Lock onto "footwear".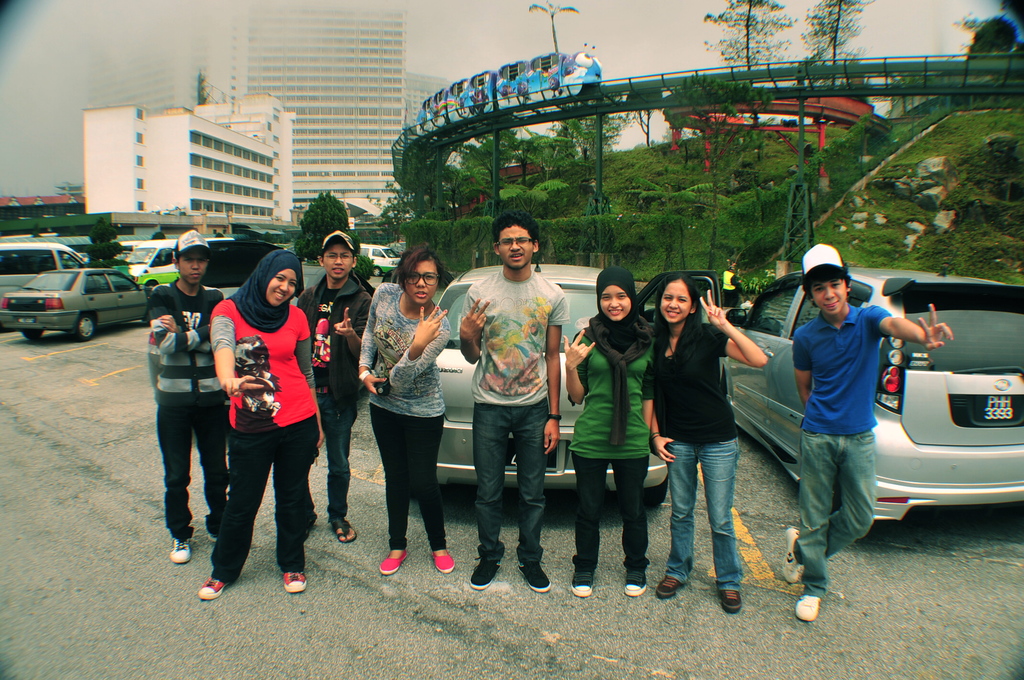
Locked: rect(572, 559, 600, 602).
